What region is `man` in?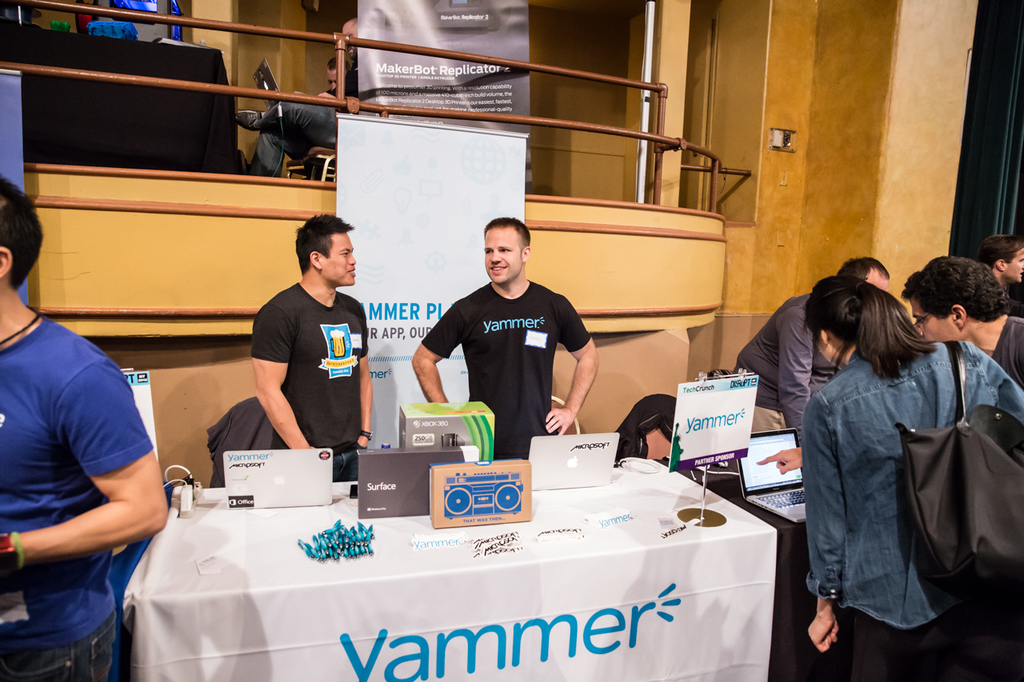
rect(978, 231, 1023, 300).
